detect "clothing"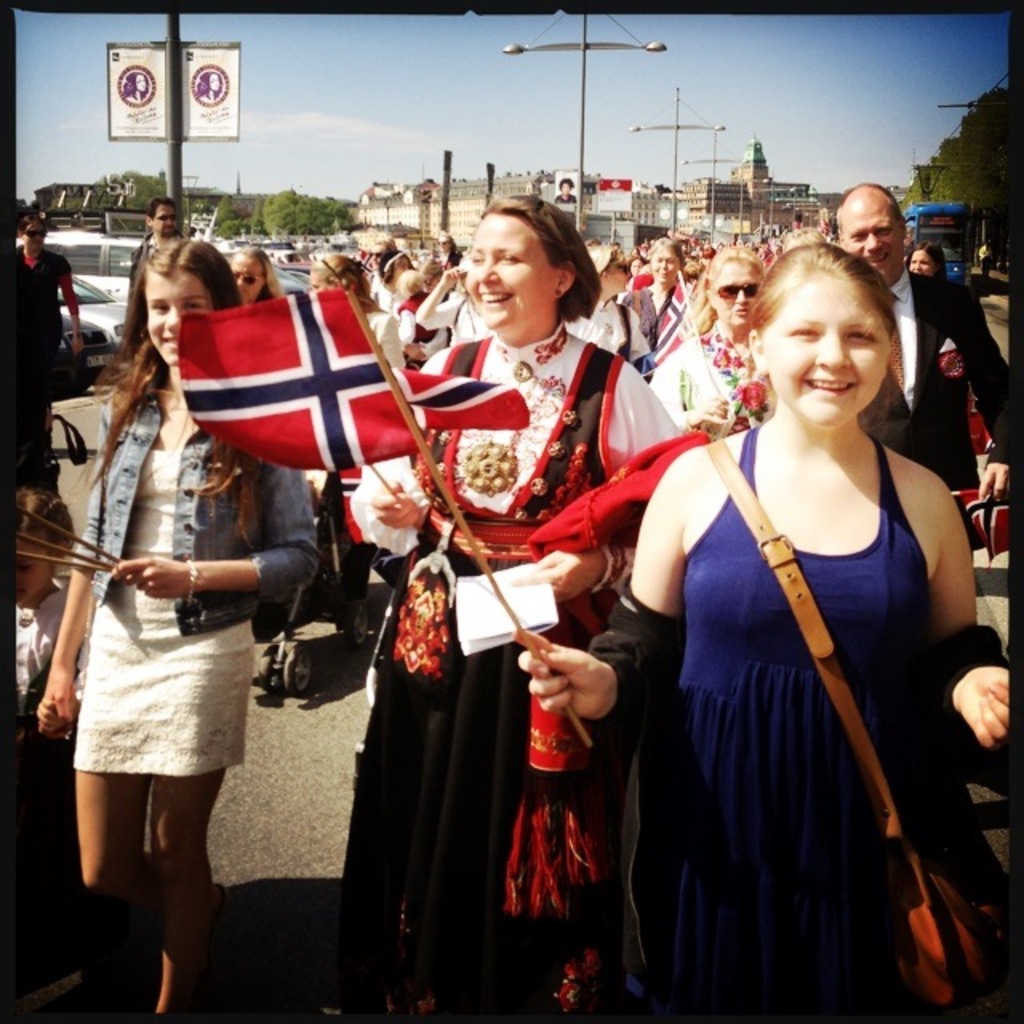
<box>650,331,771,440</box>
